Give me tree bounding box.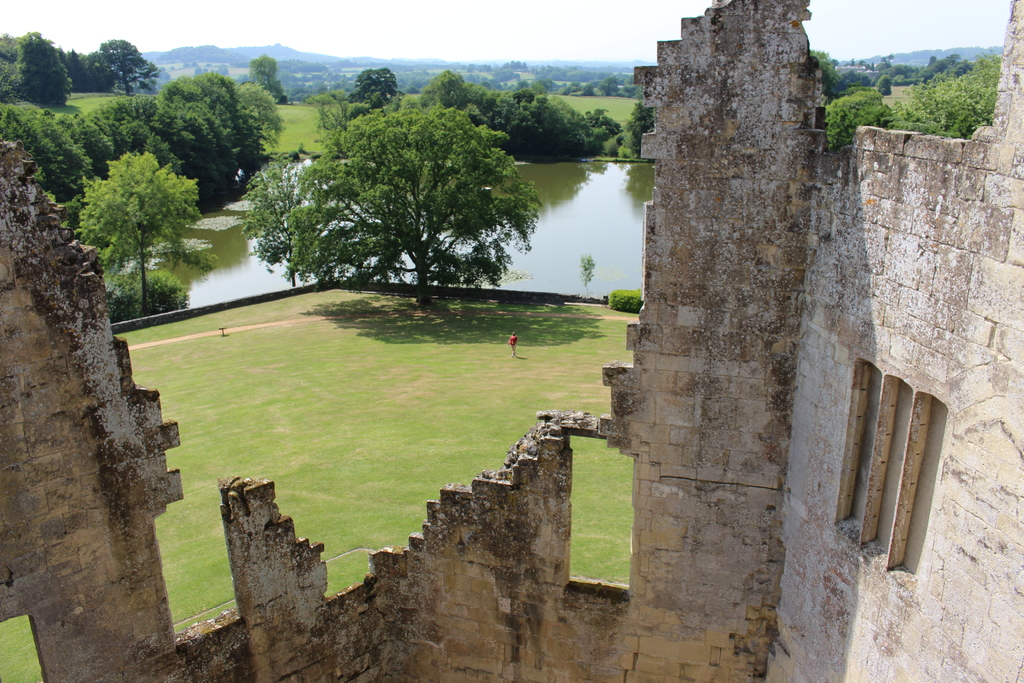
350 63 401 111.
